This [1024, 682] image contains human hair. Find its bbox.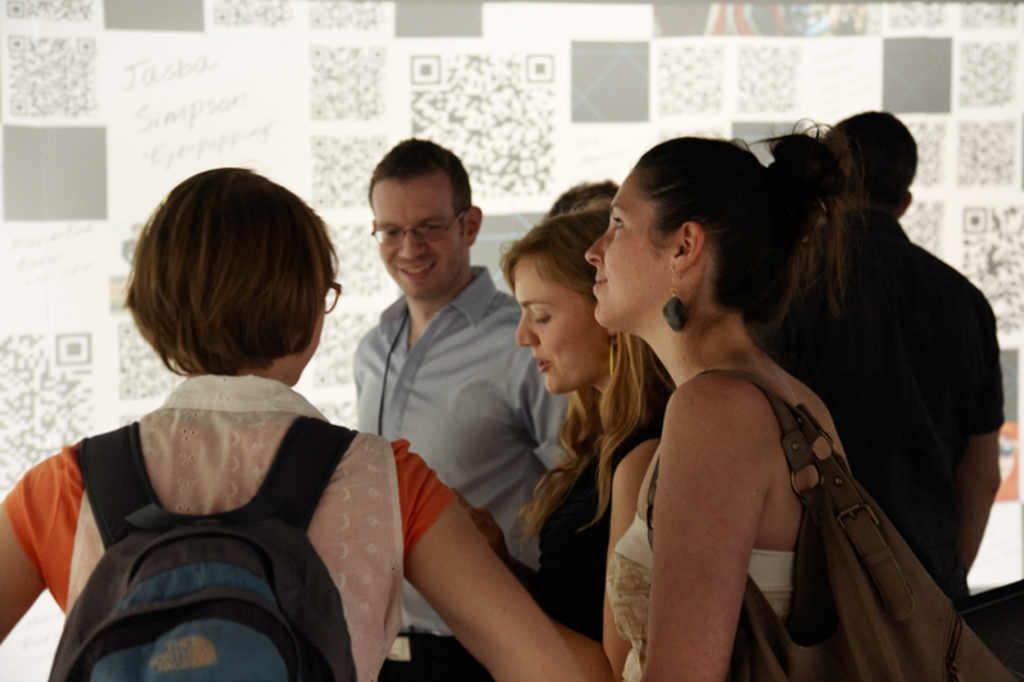
x1=632 y1=119 x2=860 y2=335.
